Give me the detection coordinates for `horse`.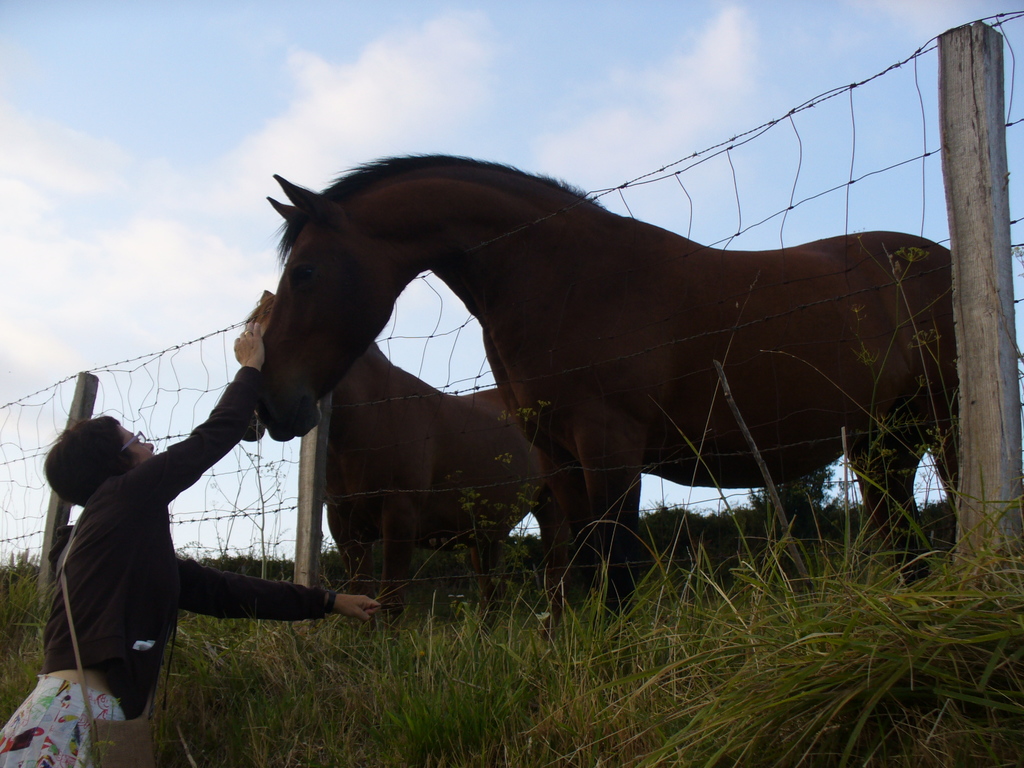
locate(239, 285, 543, 595).
